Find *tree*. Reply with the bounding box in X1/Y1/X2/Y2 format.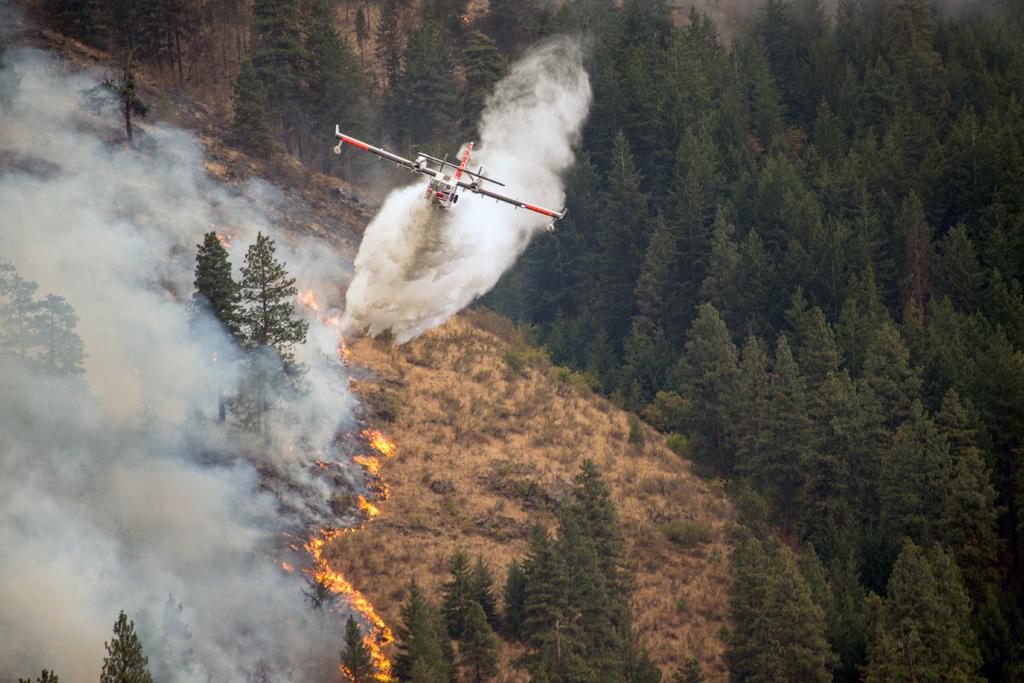
241/0/317/159.
